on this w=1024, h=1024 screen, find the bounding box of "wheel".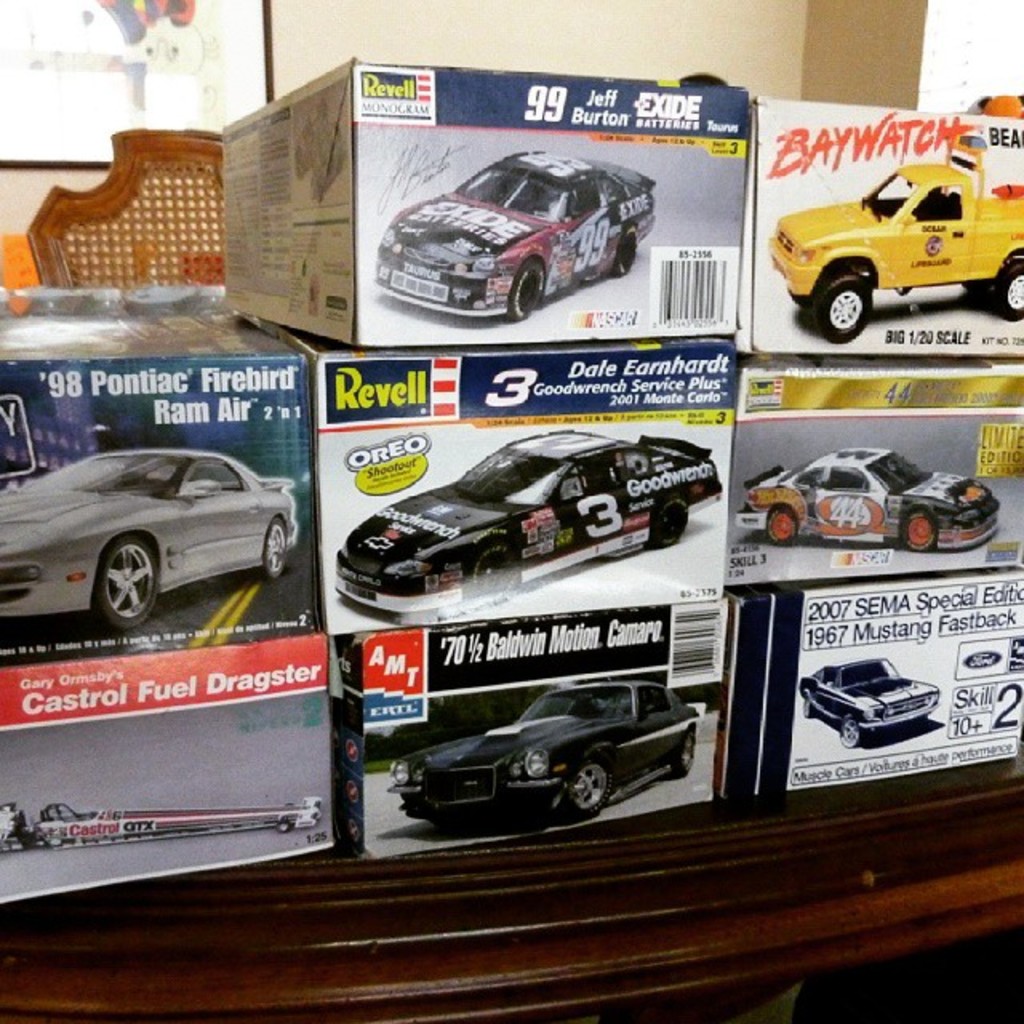
Bounding box: (left=805, top=272, right=870, bottom=338).
